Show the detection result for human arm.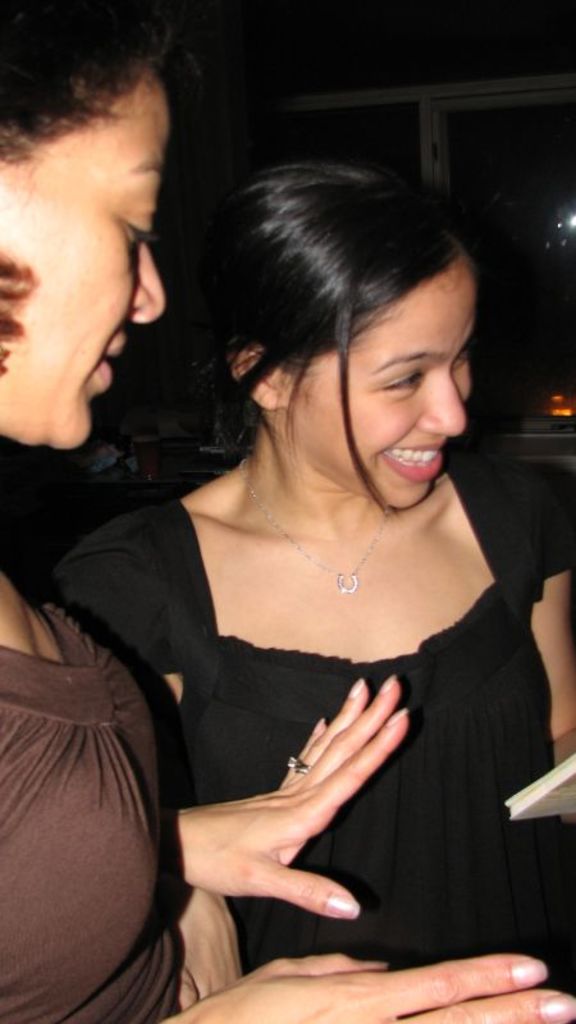
locate(527, 467, 575, 817).
